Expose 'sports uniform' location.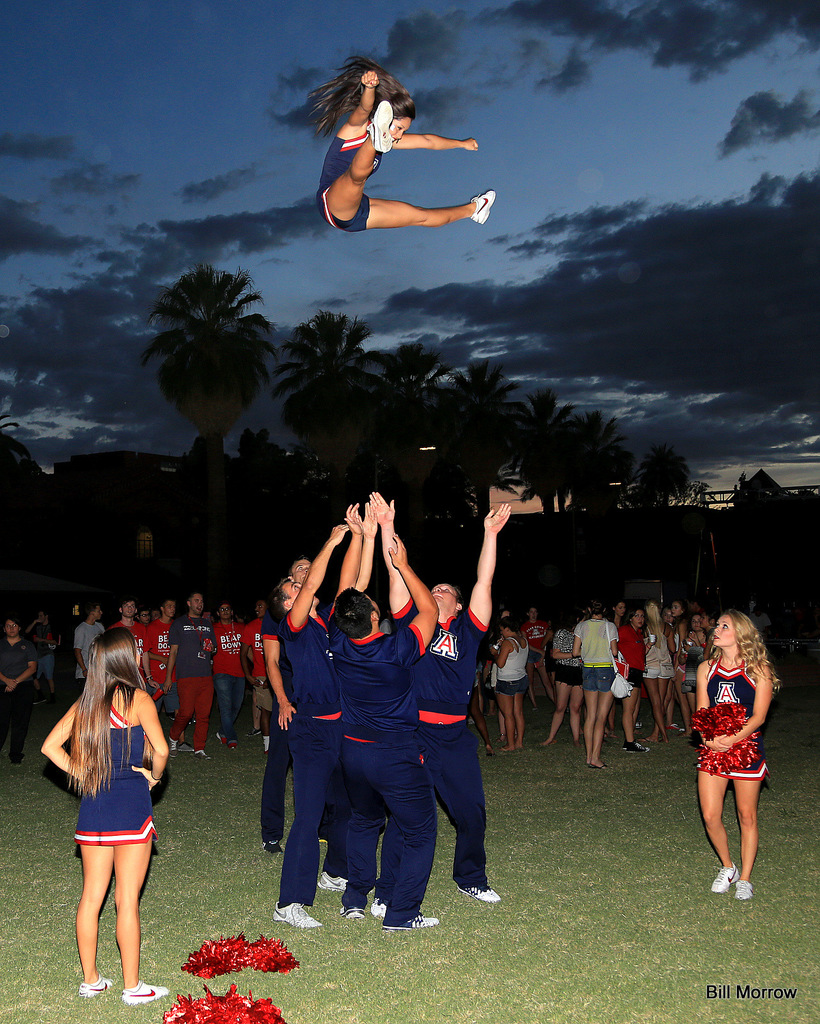
Exposed at box(280, 599, 343, 903).
